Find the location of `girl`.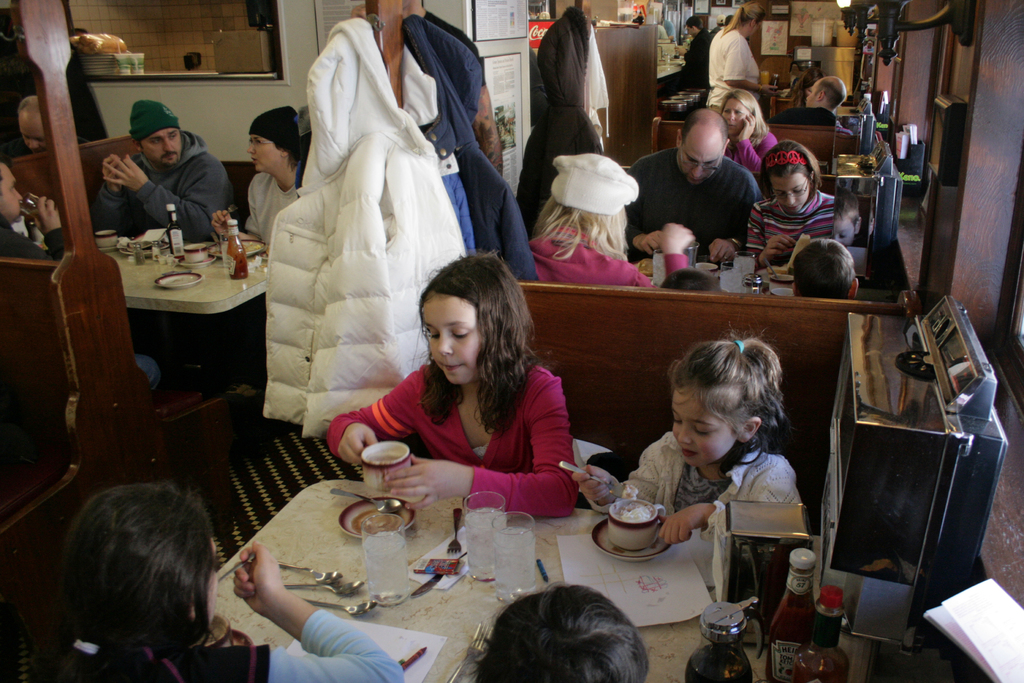
Location: <bbox>725, 89, 778, 175</bbox>.
